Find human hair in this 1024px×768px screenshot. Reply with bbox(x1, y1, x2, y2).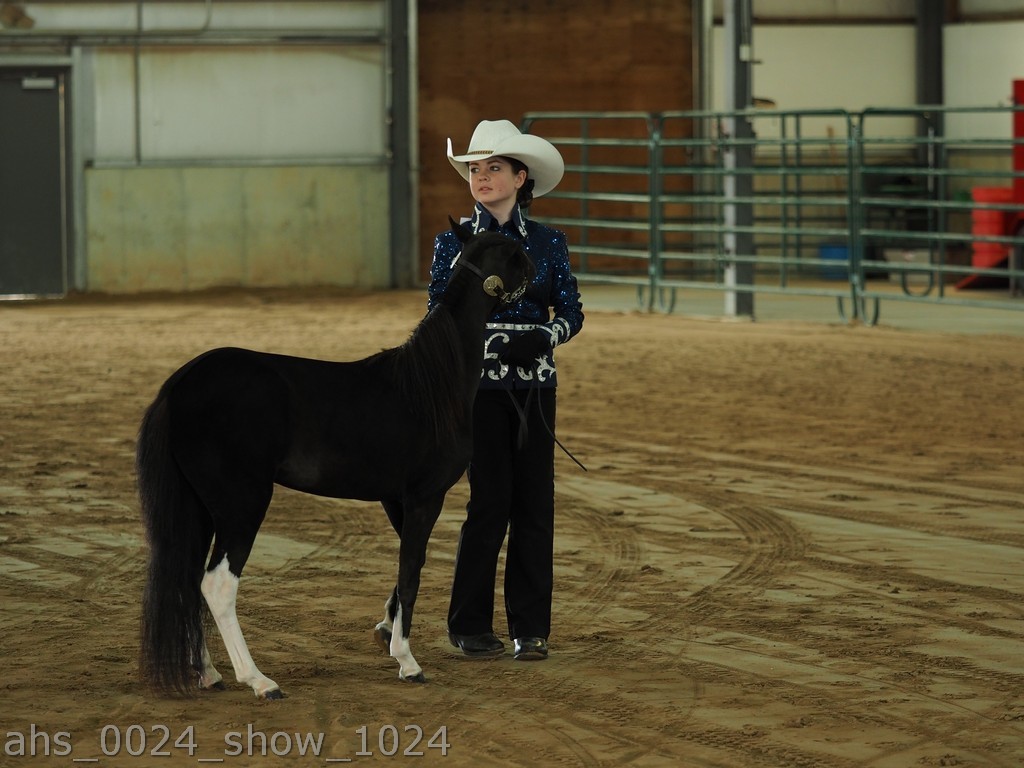
bbox(495, 151, 538, 207).
